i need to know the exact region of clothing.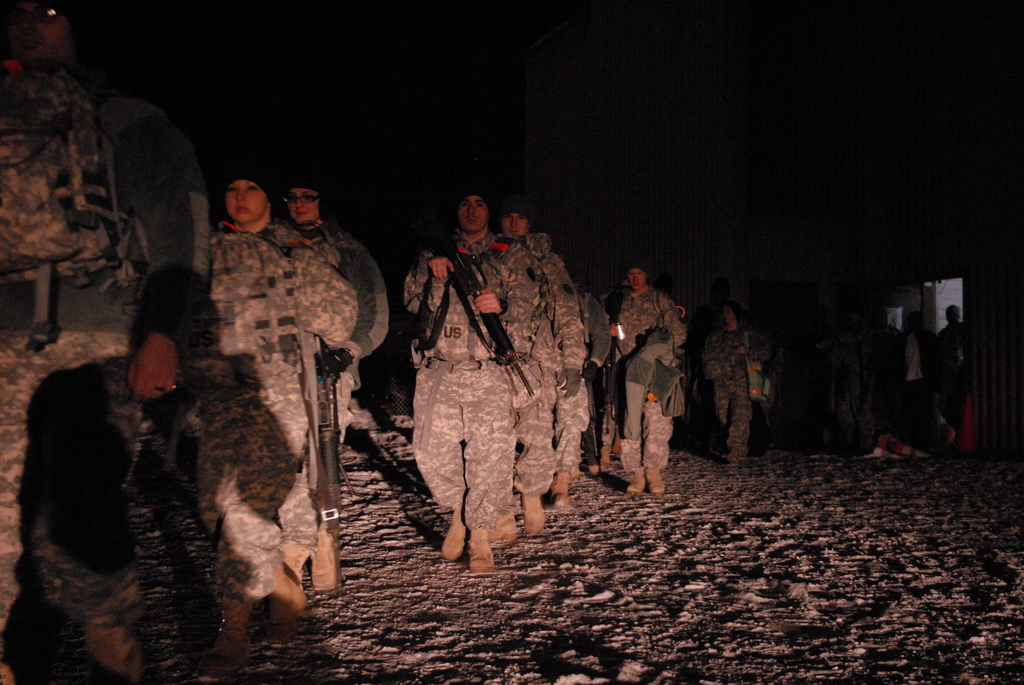
Region: <box>0,88,210,684</box>.
